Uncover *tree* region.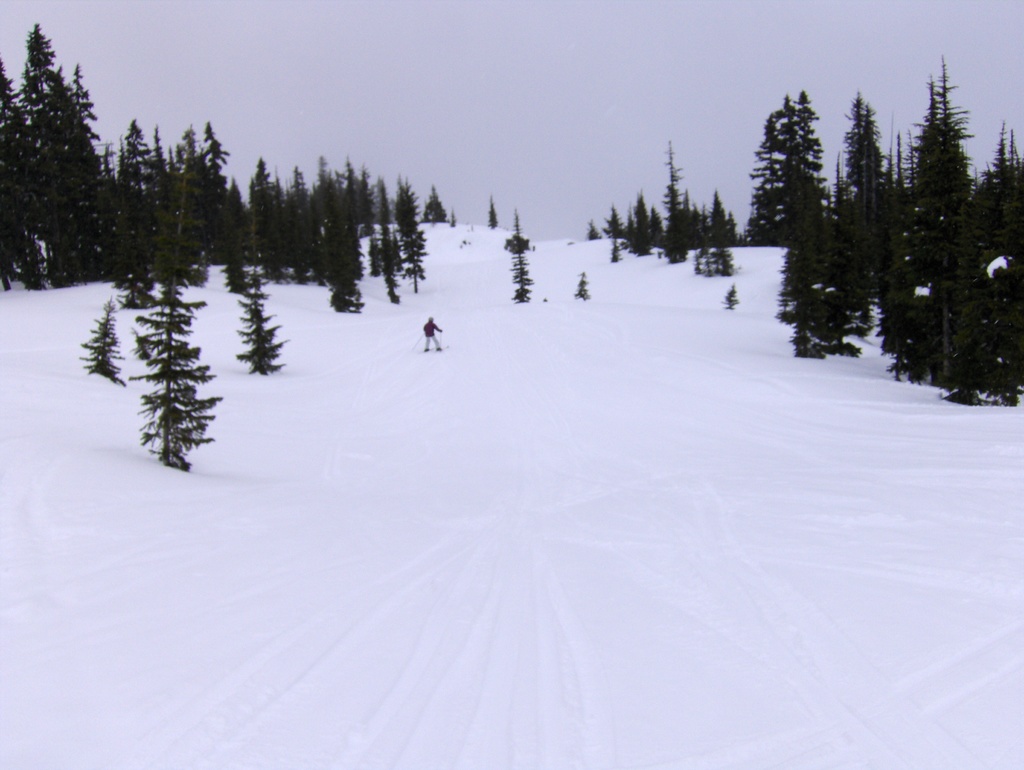
Uncovered: select_region(607, 236, 625, 261).
